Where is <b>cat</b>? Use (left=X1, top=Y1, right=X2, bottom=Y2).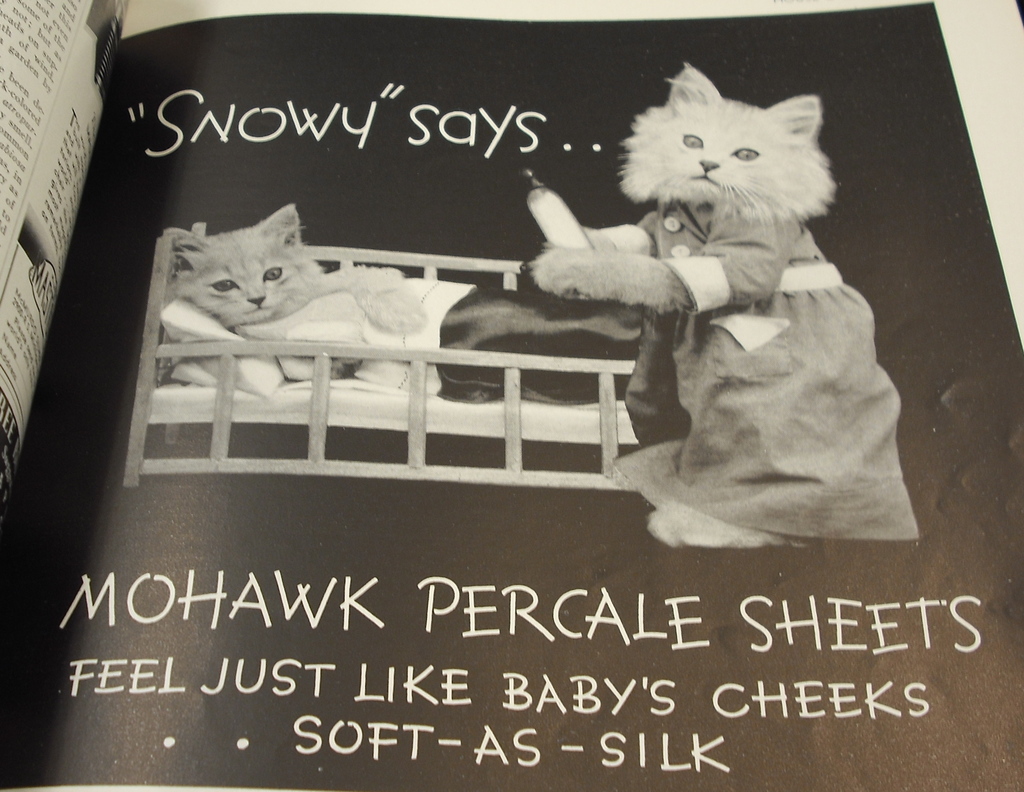
(left=163, top=201, right=436, bottom=335).
